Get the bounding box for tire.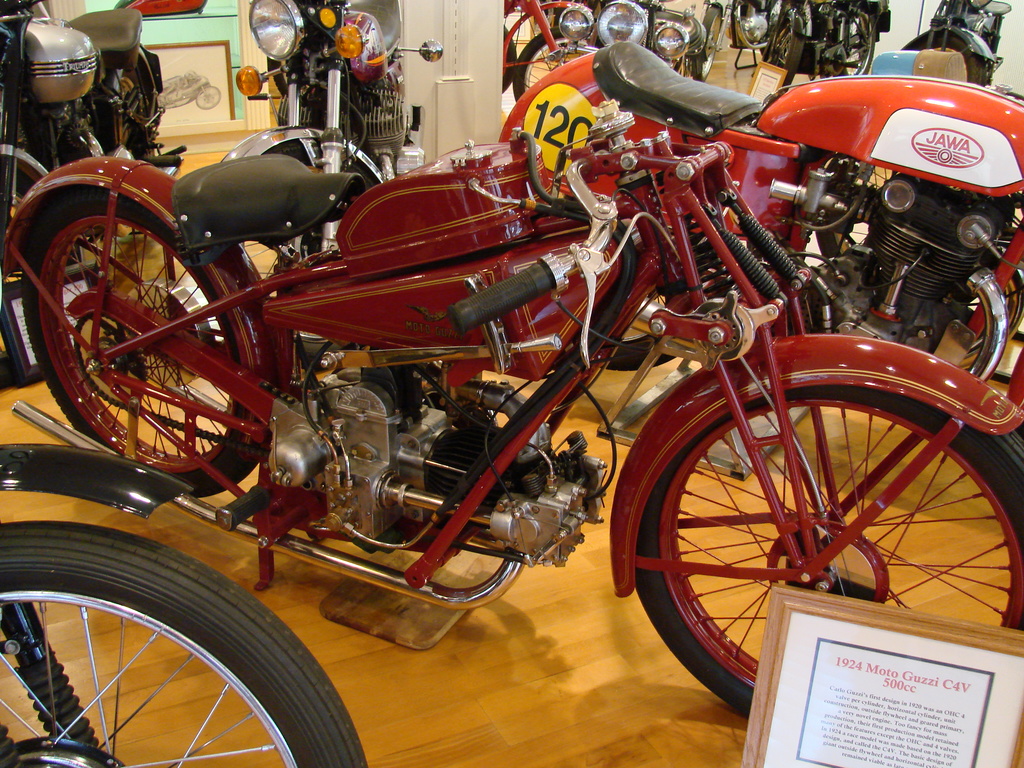
<bbox>0, 137, 81, 388</bbox>.
